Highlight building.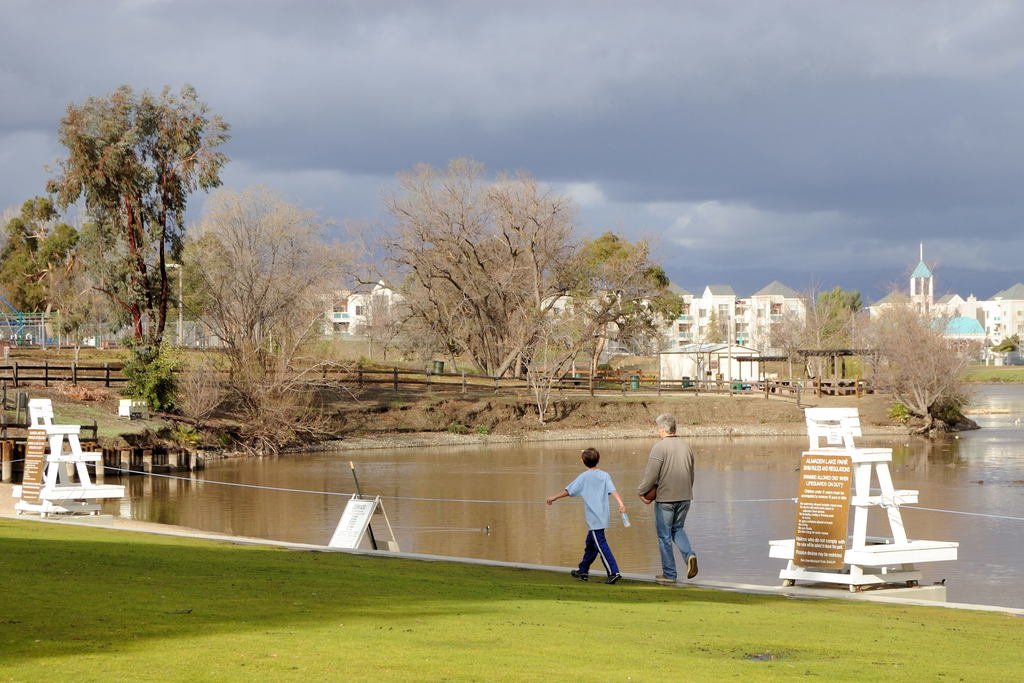
Highlighted region: crop(867, 239, 1023, 361).
